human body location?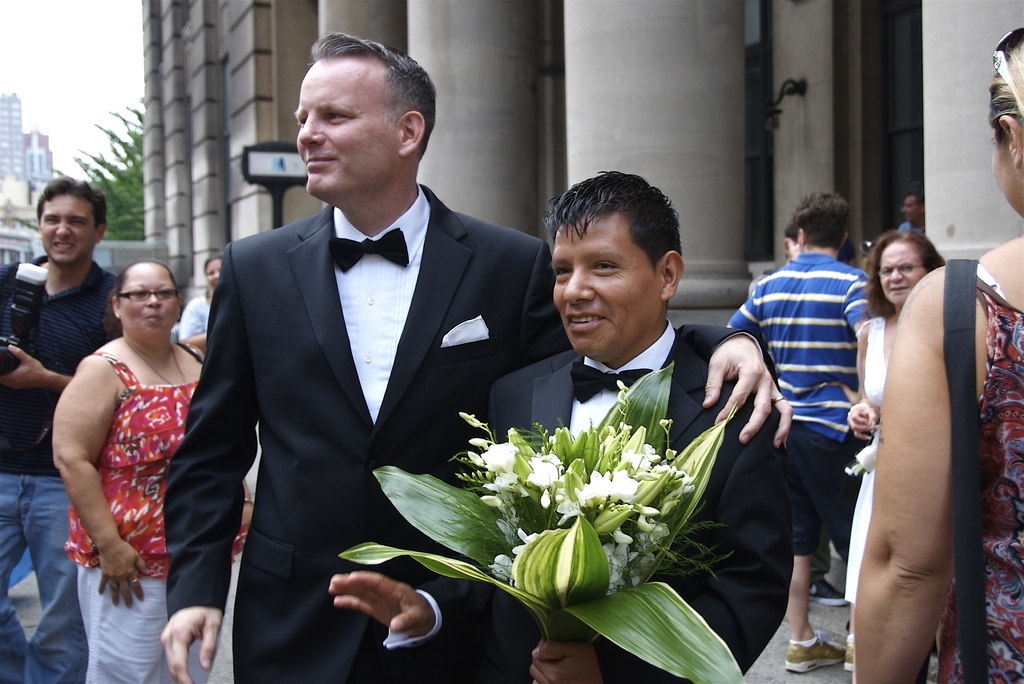
x1=326 y1=163 x2=801 y2=683
